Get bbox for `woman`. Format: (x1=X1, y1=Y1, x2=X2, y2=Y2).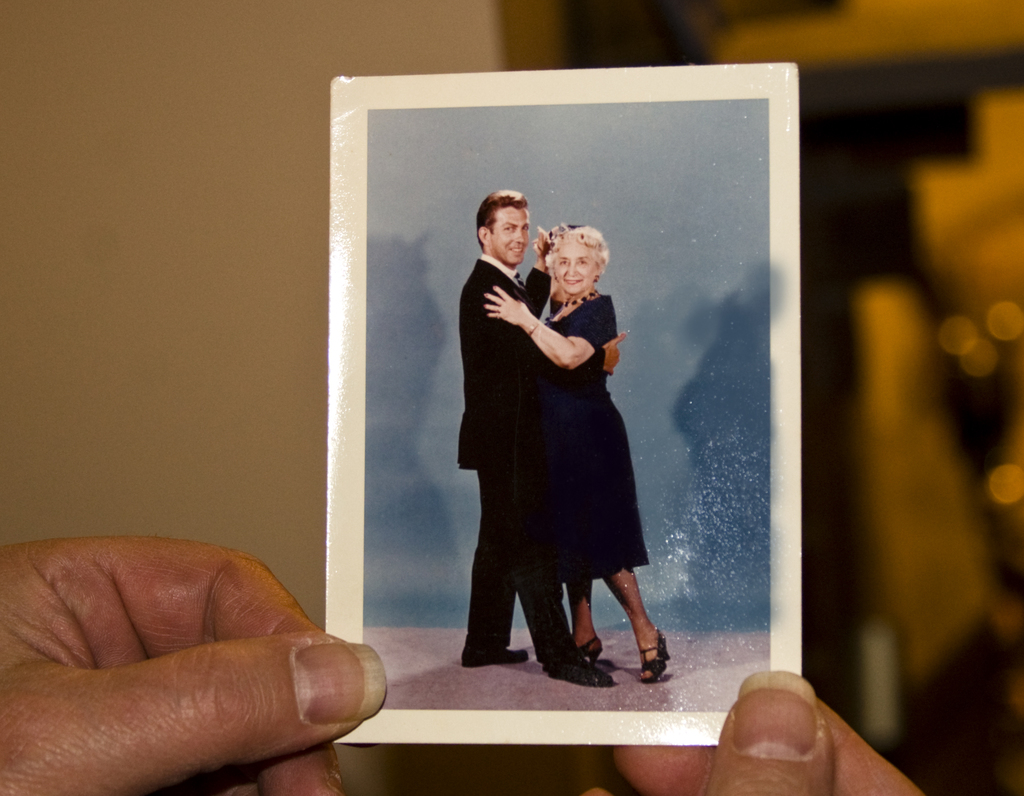
(x1=483, y1=221, x2=676, y2=685).
